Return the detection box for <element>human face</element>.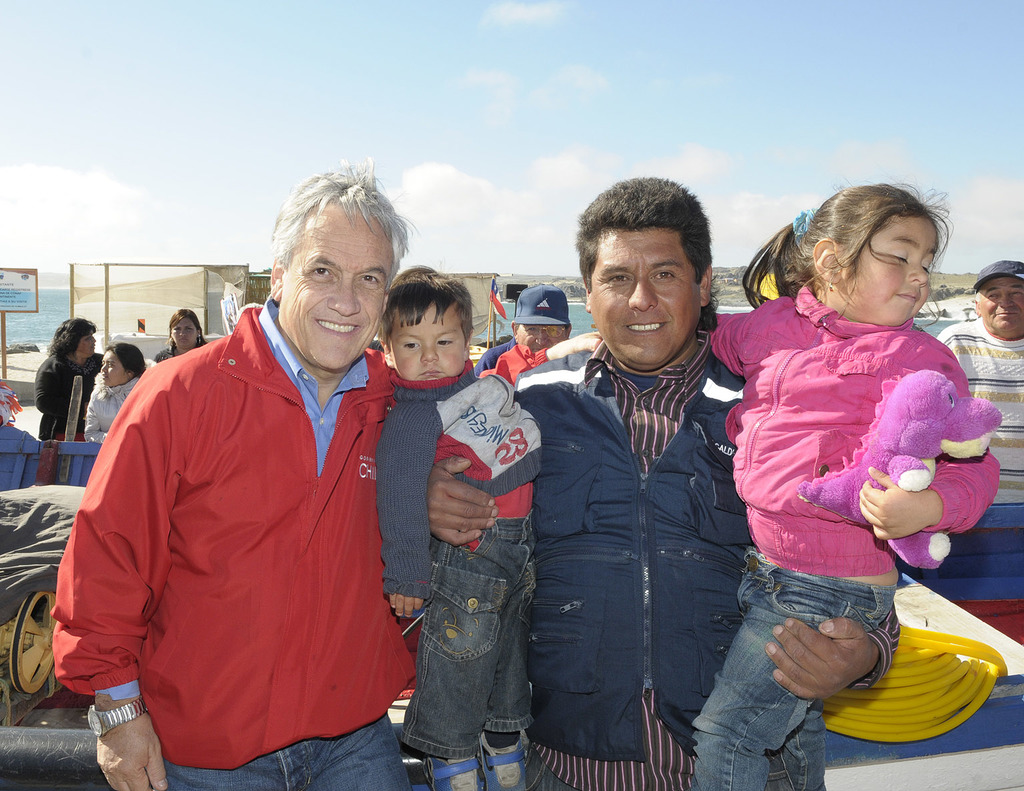
region(171, 316, 199, 350).
